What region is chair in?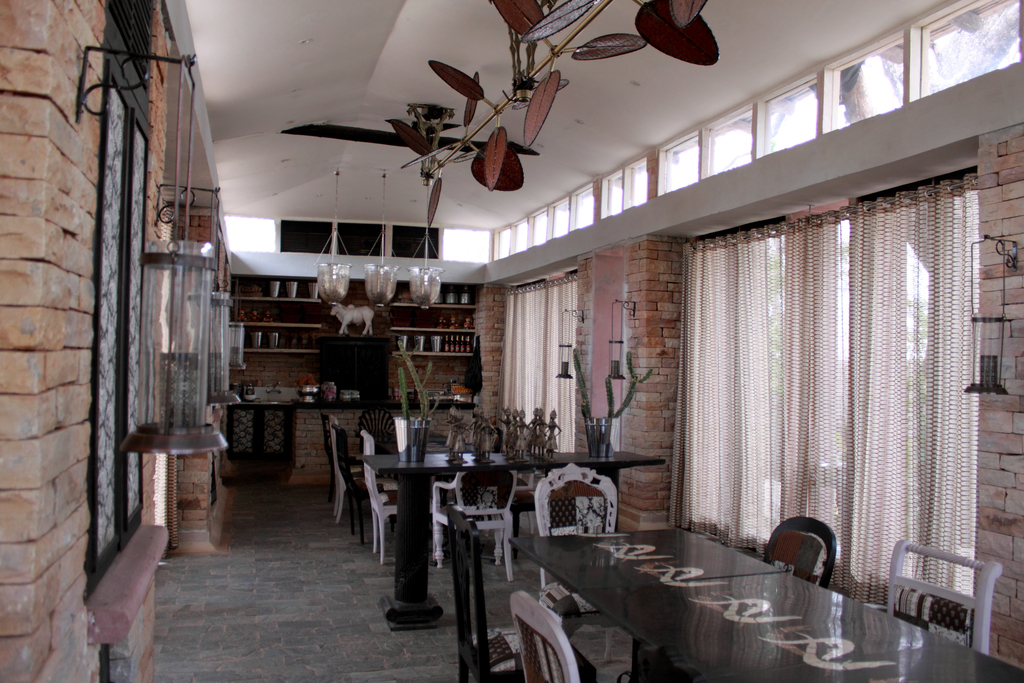
left=320, top=409, right=366, bottom=527.
